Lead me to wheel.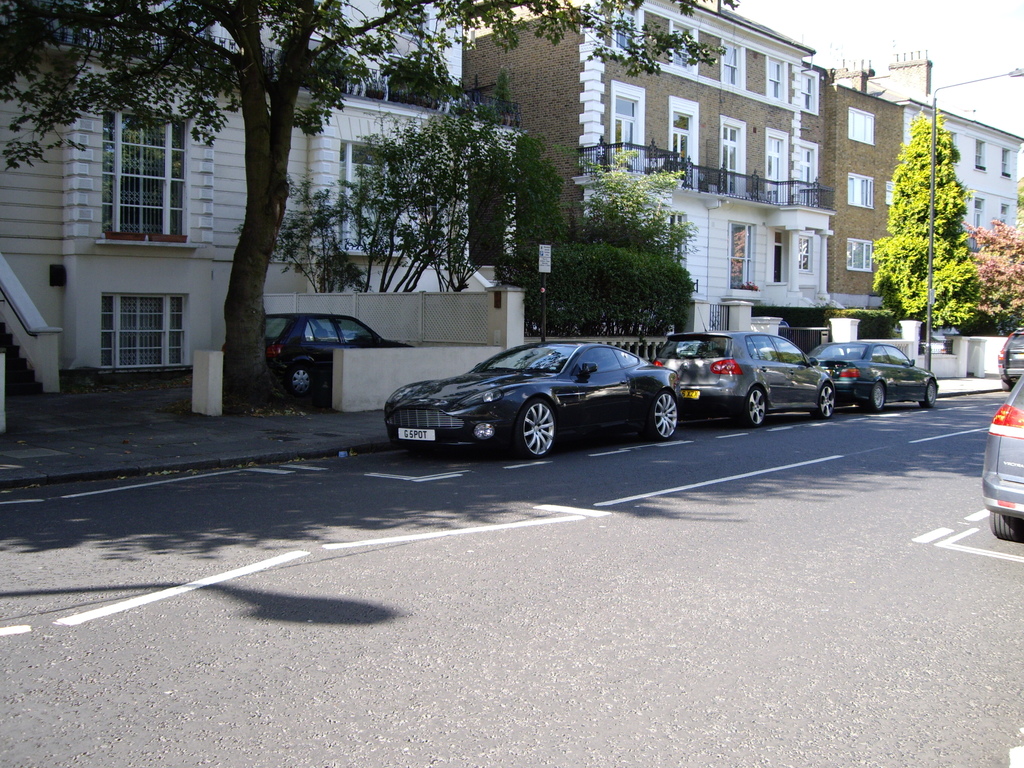
Lead to <region>991, 513, 1017, 541</region>.
